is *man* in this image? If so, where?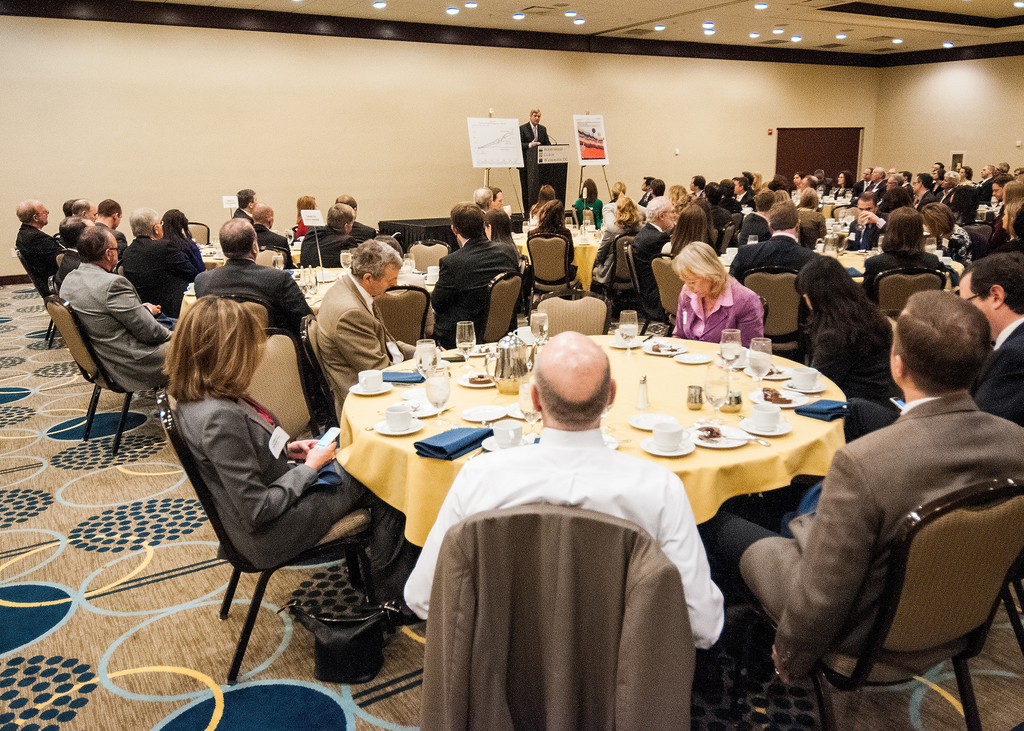
Yes, at locate(11, 200, 66, 292).
